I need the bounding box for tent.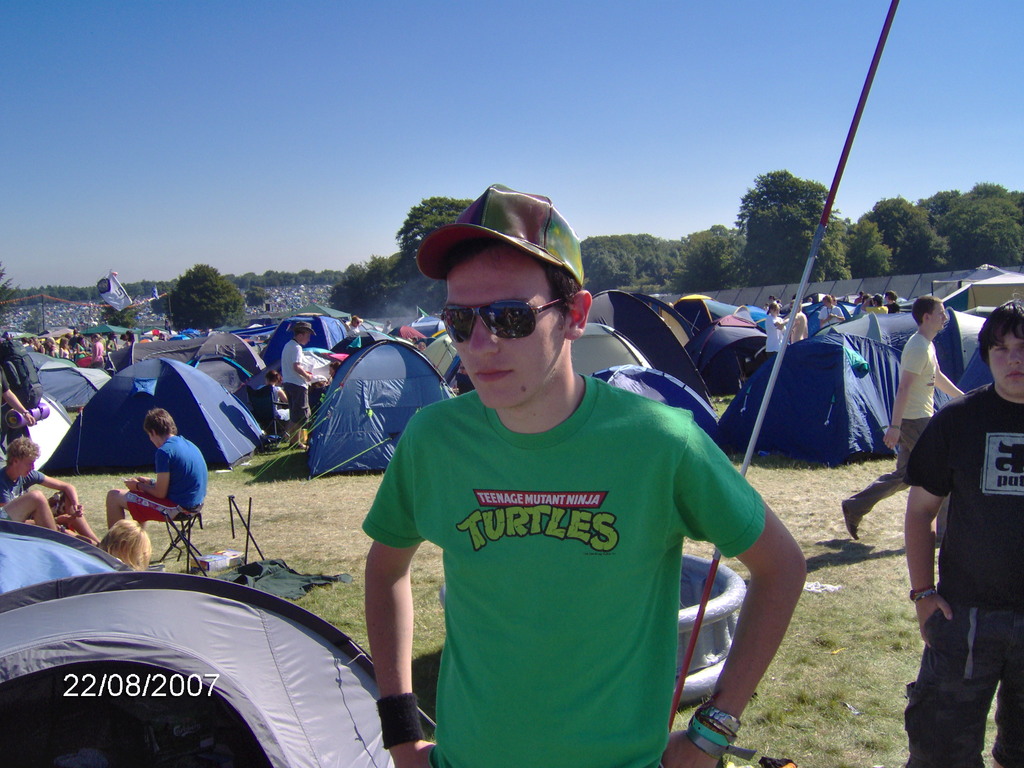
Here it is: (x1=962, y1=271, x2=1023, y2=319).
